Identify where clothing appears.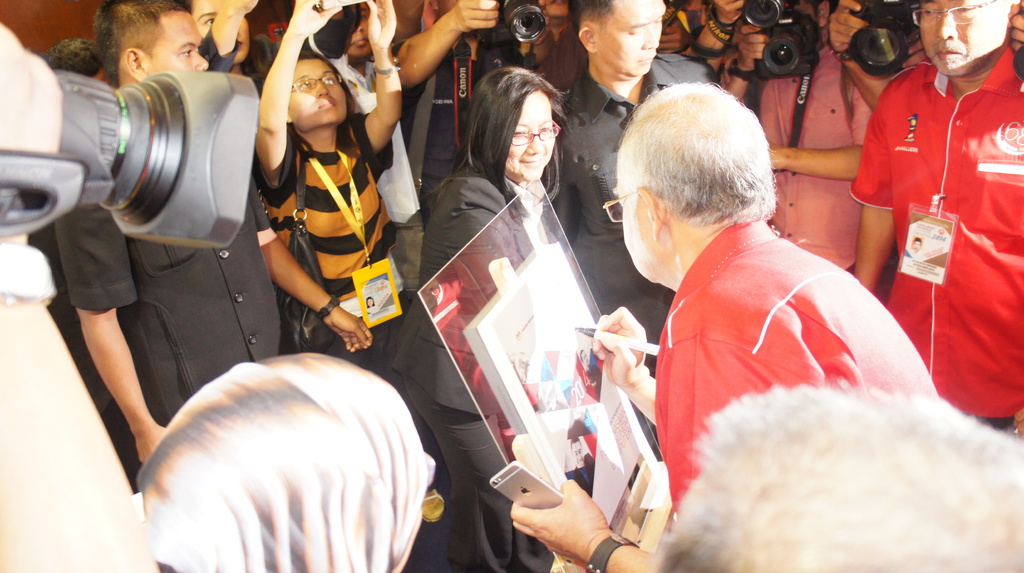
Appears at {"left": 648, "top": 221, "right": 947, "bottom": 532}.
